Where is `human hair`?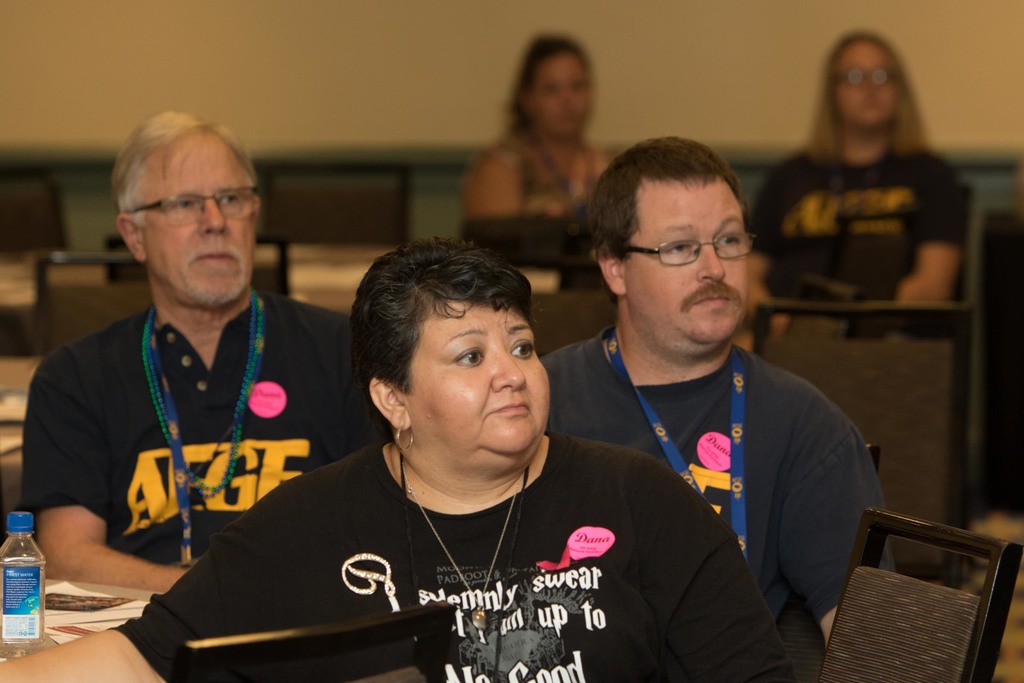
(343, 233, 535, 427).
